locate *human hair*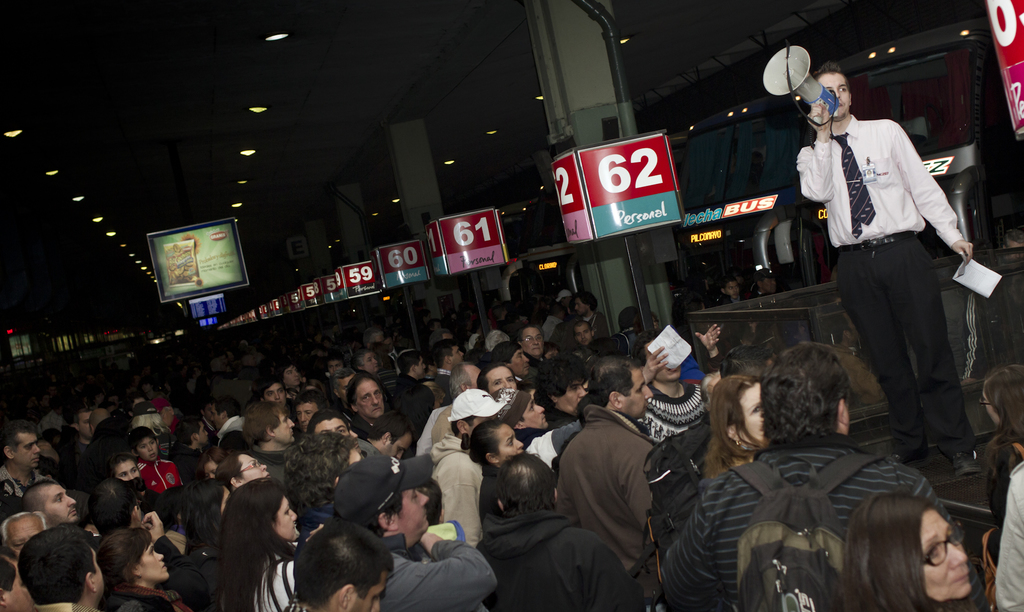
x1=496, y1=453, x2=557, y2=519
